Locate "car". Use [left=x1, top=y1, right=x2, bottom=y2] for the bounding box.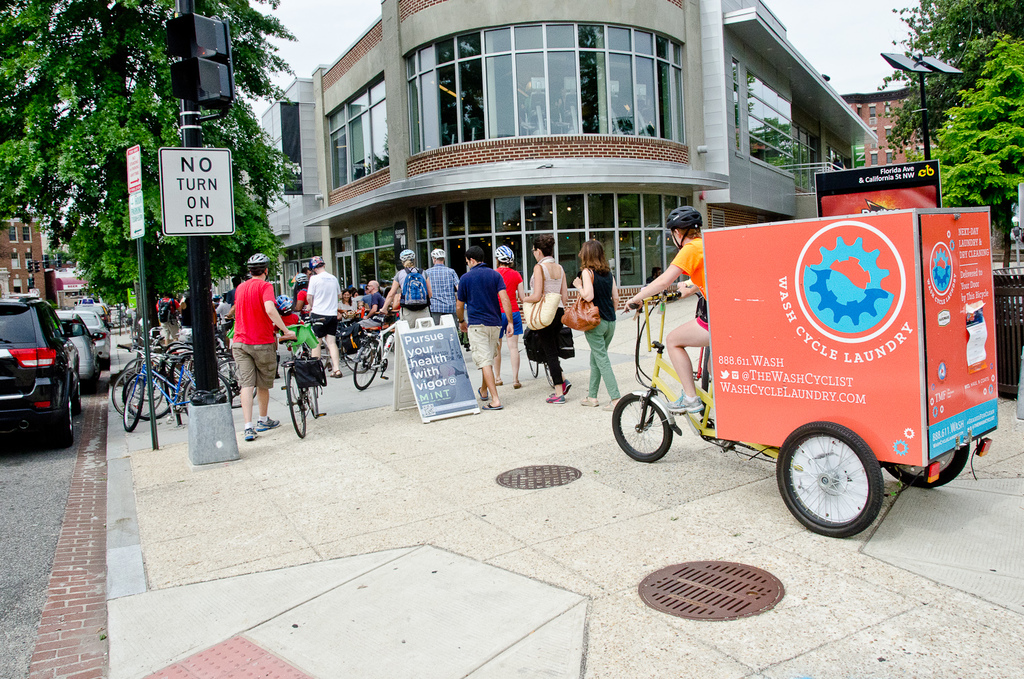
[left=56, top=308, right=97, bottom=378].
